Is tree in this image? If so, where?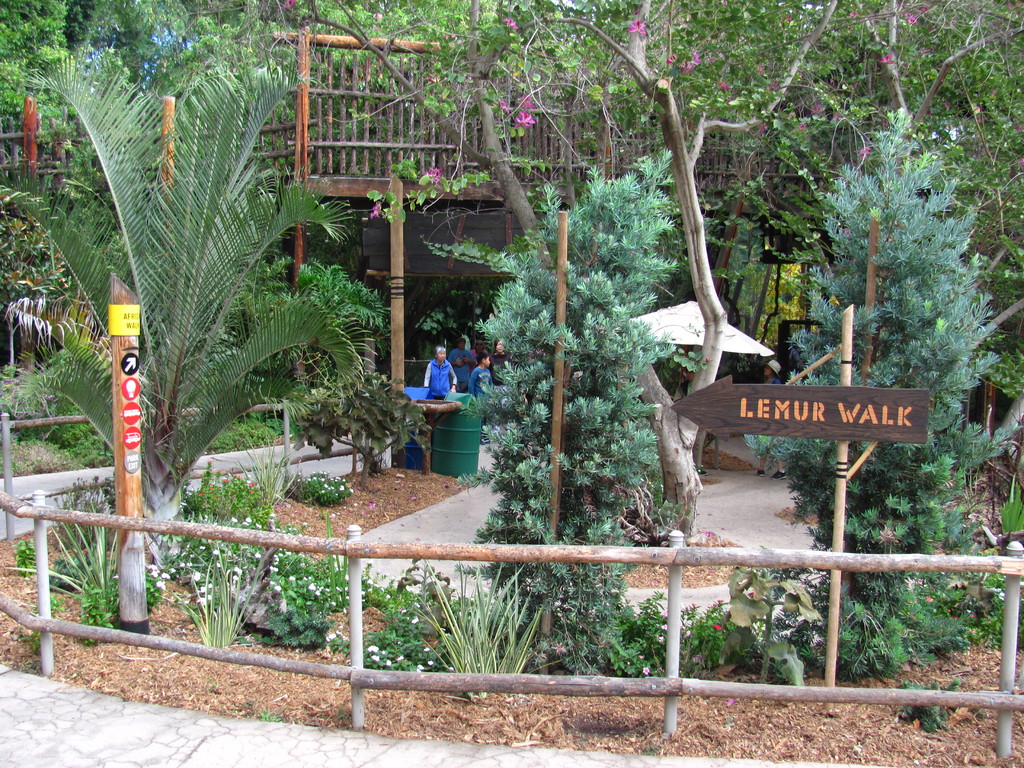
Yes, at detection(0, 0, 102, 180).
